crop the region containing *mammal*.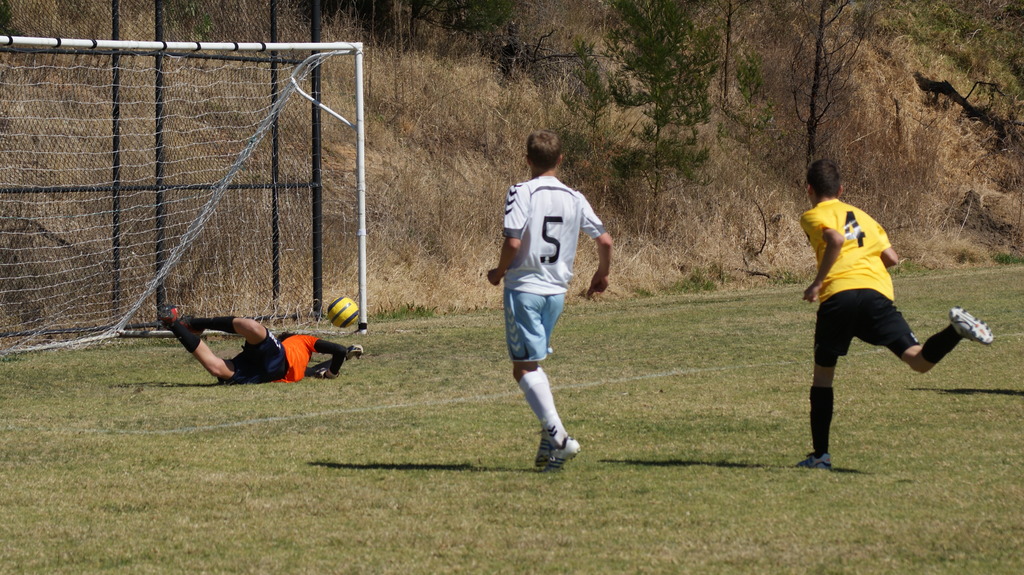
Crop region: [161,310,367,386].
